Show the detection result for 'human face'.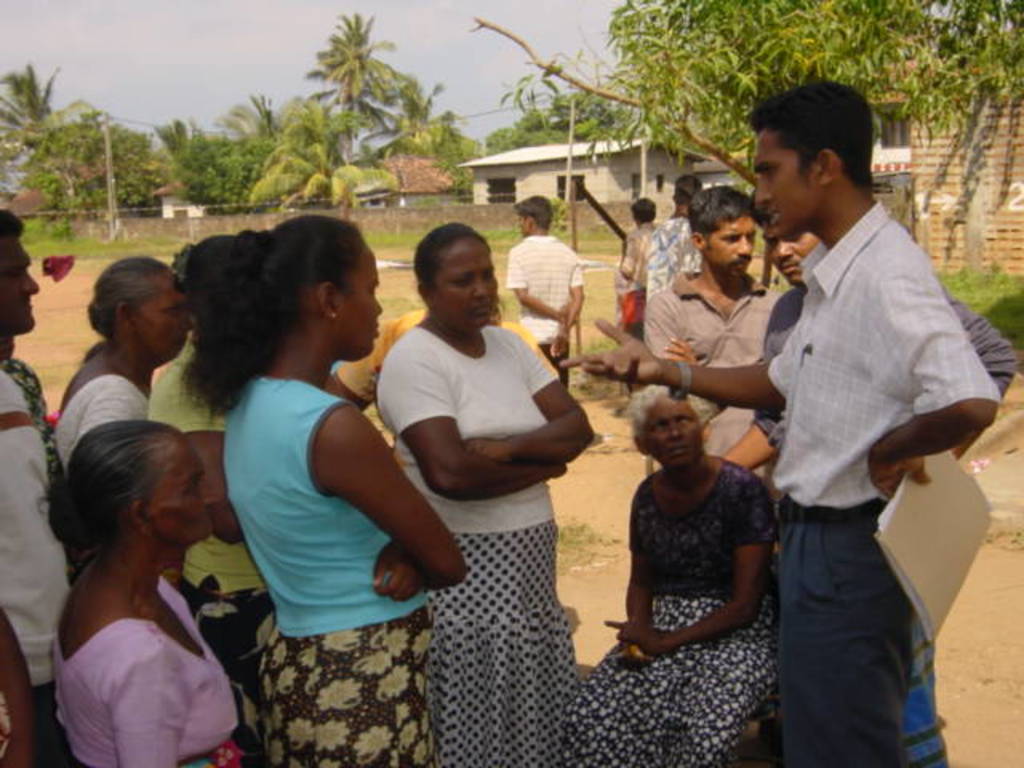
box=[774, 222, 813, 286].
